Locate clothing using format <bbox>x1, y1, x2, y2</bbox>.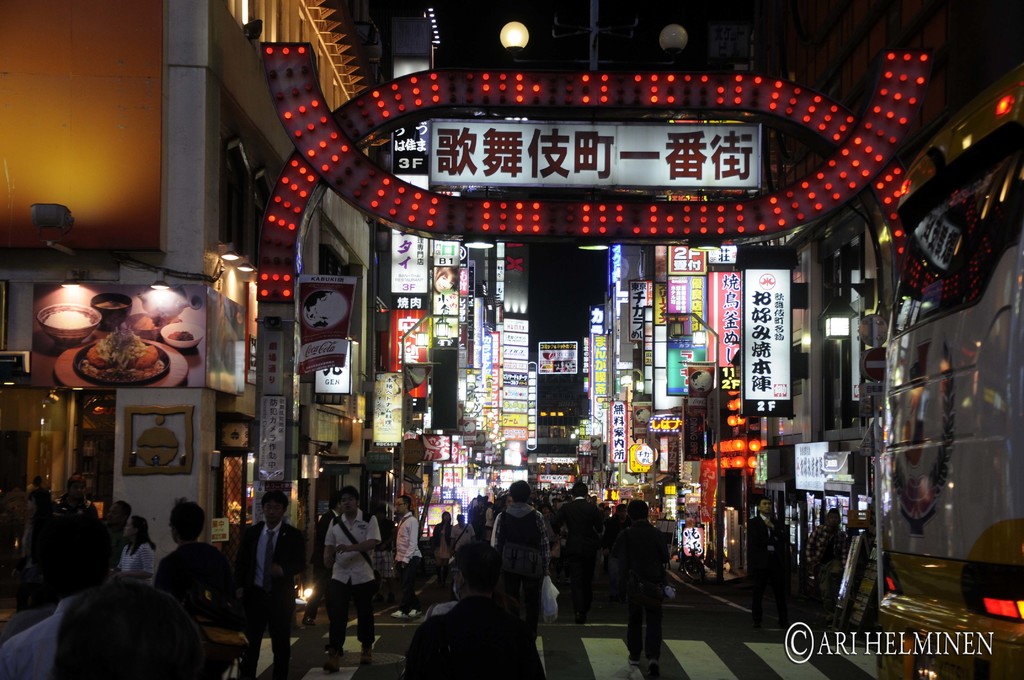
<bbox>311, 512, 332, 579</bbox>.
